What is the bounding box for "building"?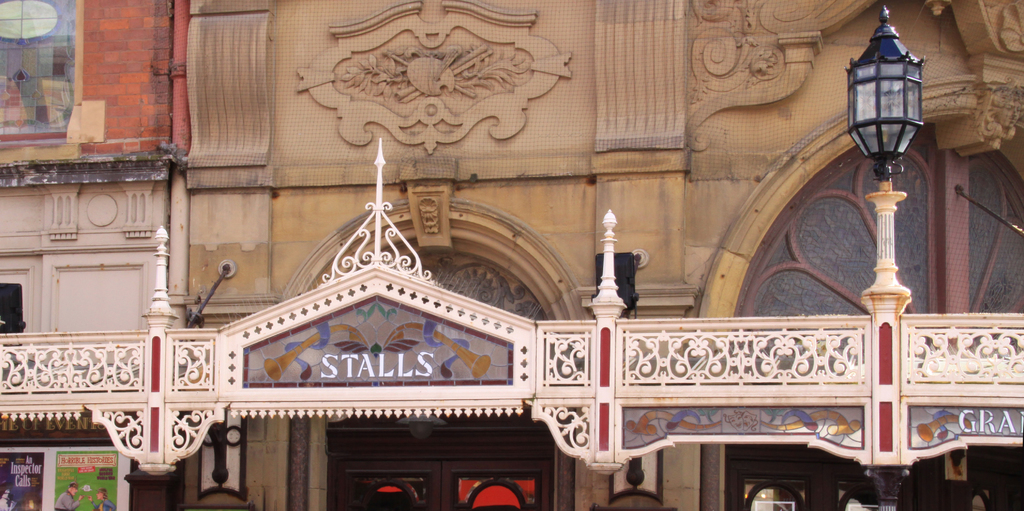
<bbox>0, 0, 170, 510</bbox>.
